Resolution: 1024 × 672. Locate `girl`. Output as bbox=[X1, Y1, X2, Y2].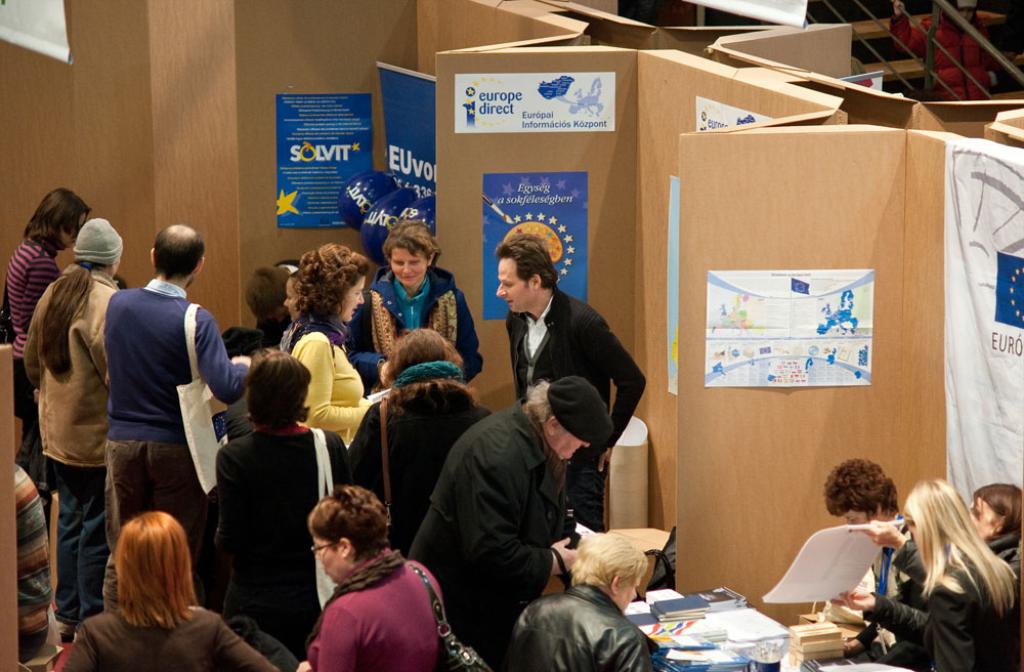
bbox=[56, 505, 281, 671].
